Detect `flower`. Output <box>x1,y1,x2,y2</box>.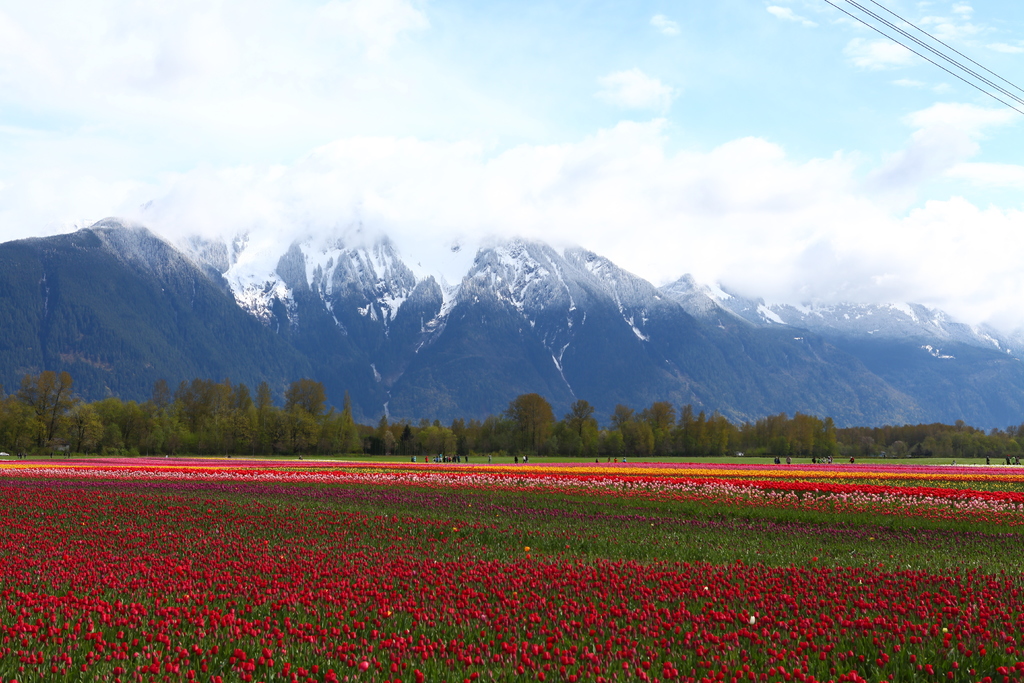
<box>946,668,954,679</box>.
